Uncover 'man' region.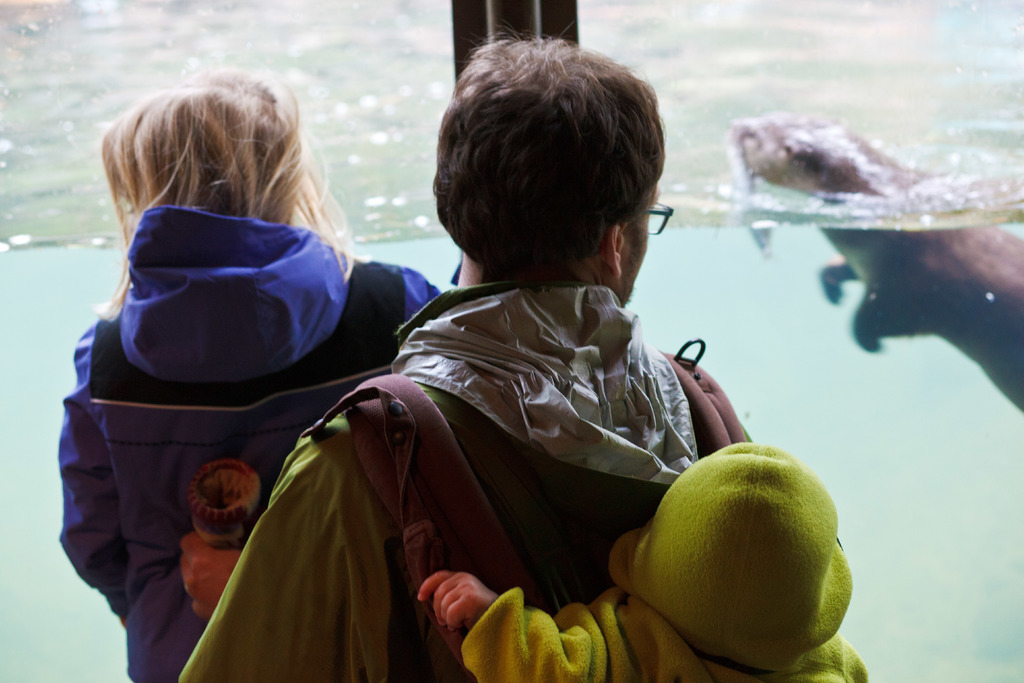
Uncovered: select_region(177, 17, 751, 682).
